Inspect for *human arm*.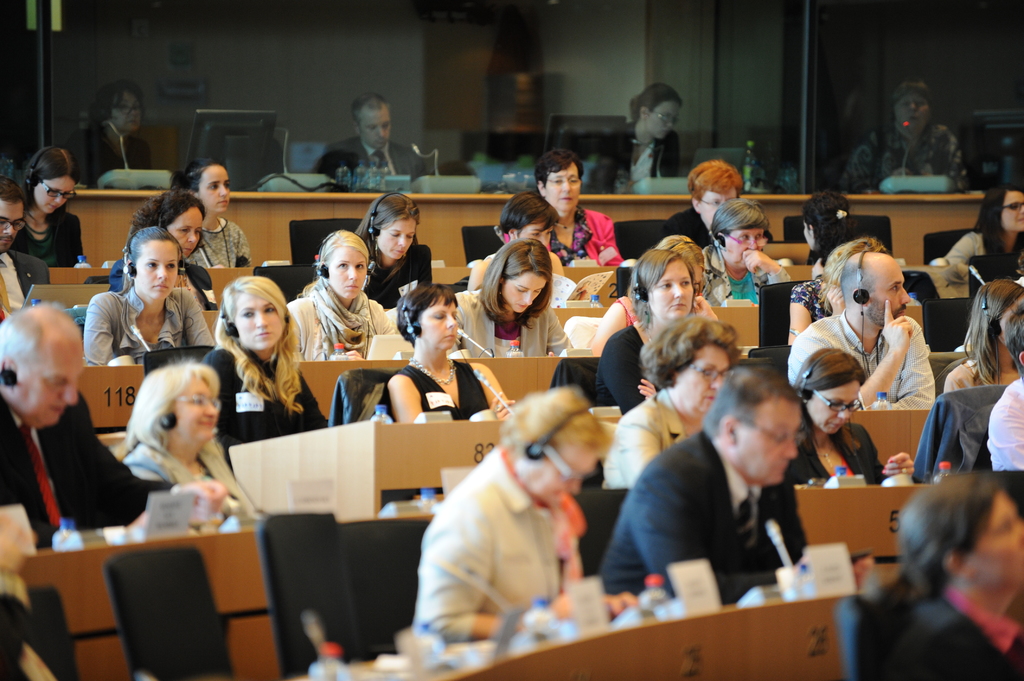
Inspection: crop(302, 365, 336, 433).
